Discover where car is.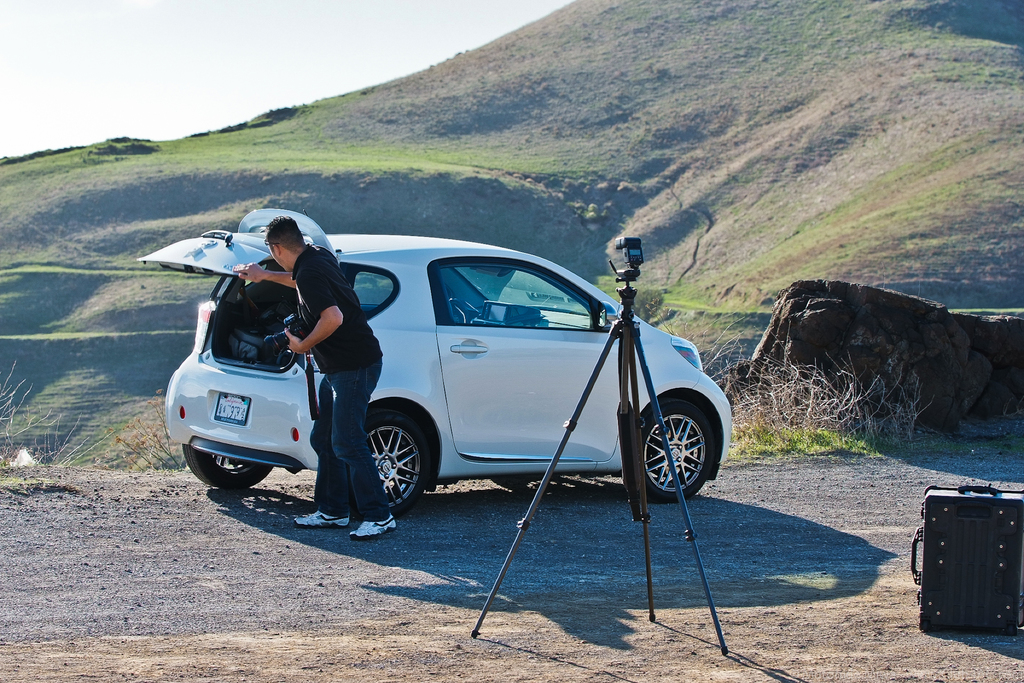
Discovered at region(161, 227, 721, 526).
